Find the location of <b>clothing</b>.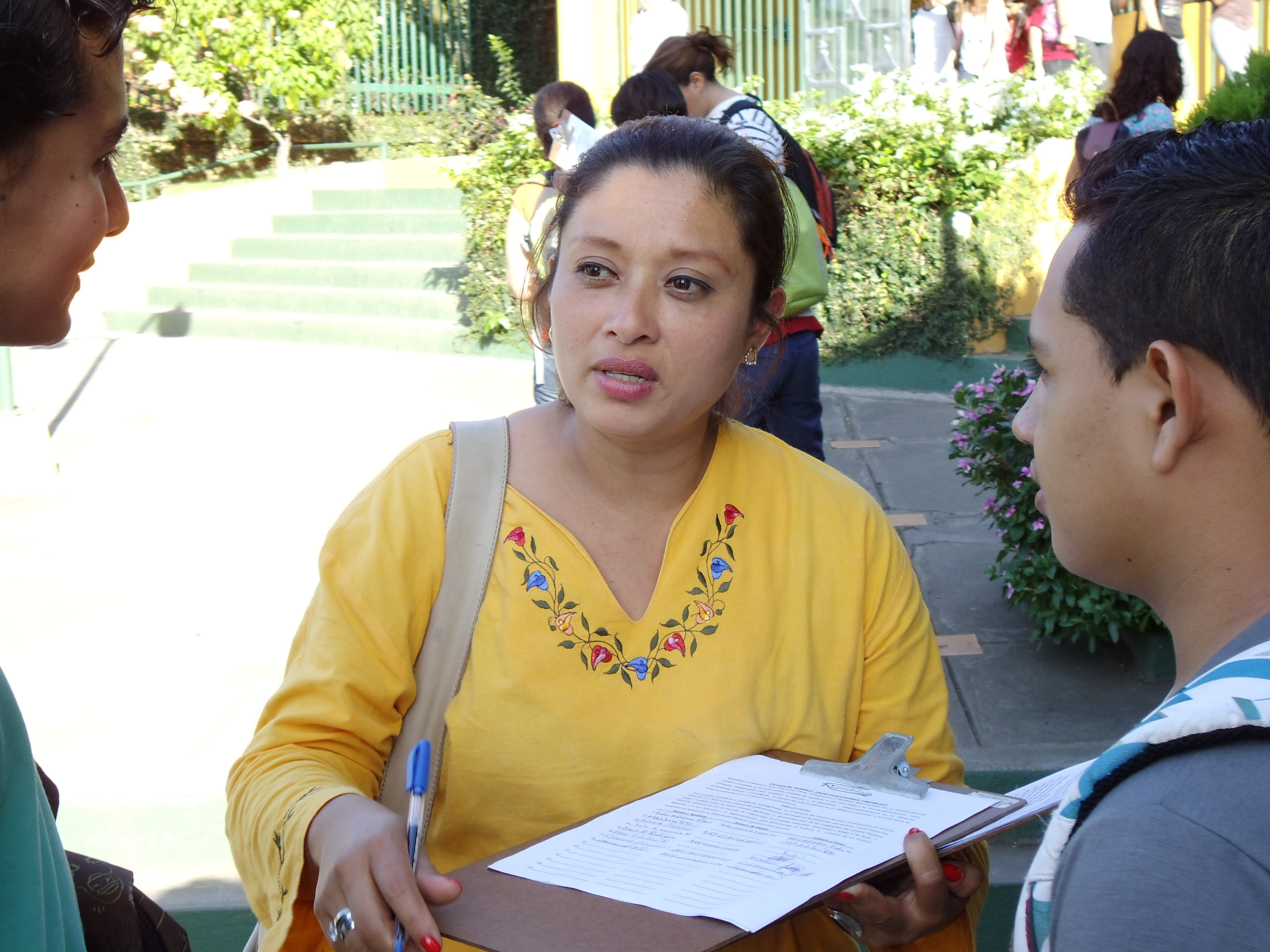
Location: left=0, top=256, right=33, bottom=370.
